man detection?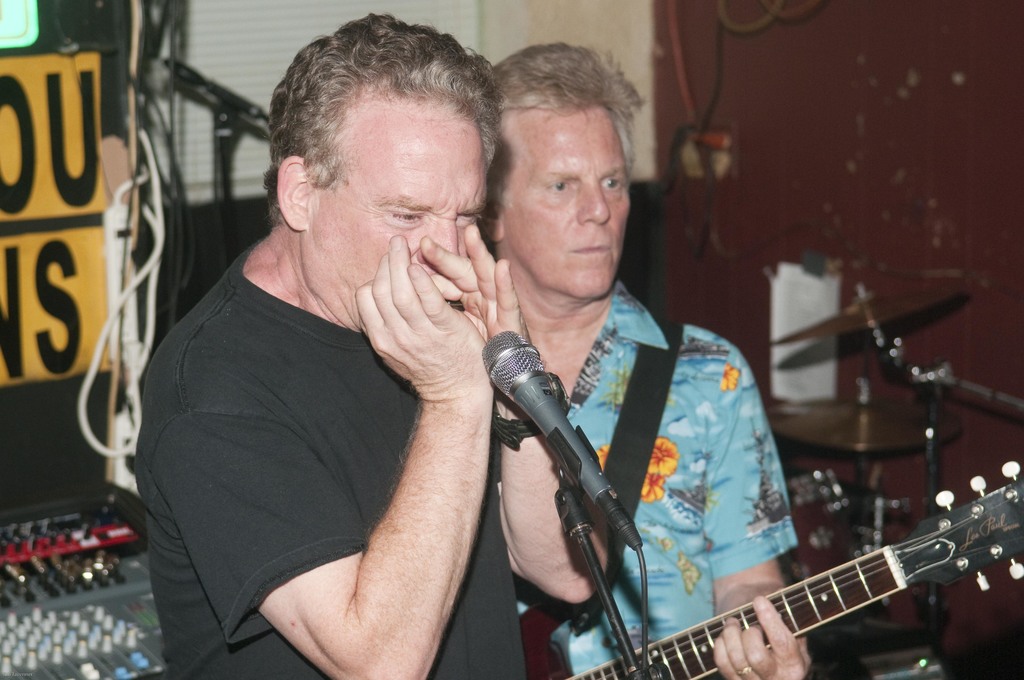
<box>470,42,824,679</box>
